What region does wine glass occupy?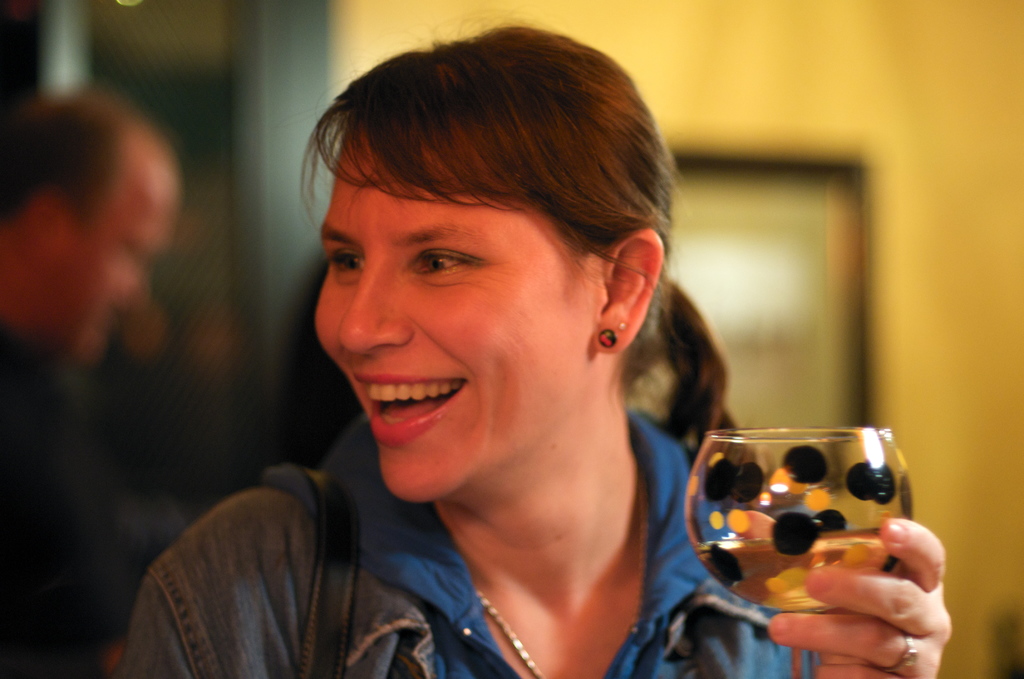
684 429 916 678.
